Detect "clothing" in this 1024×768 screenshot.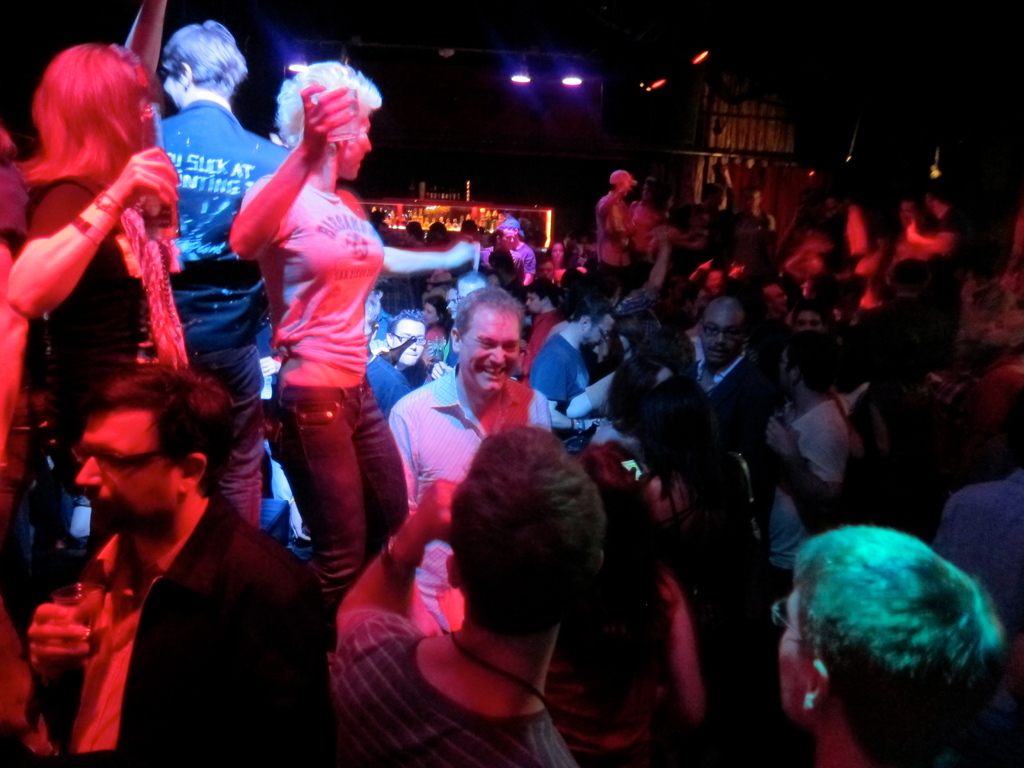
Detection: l=776, t=397, r=850, b=573.
